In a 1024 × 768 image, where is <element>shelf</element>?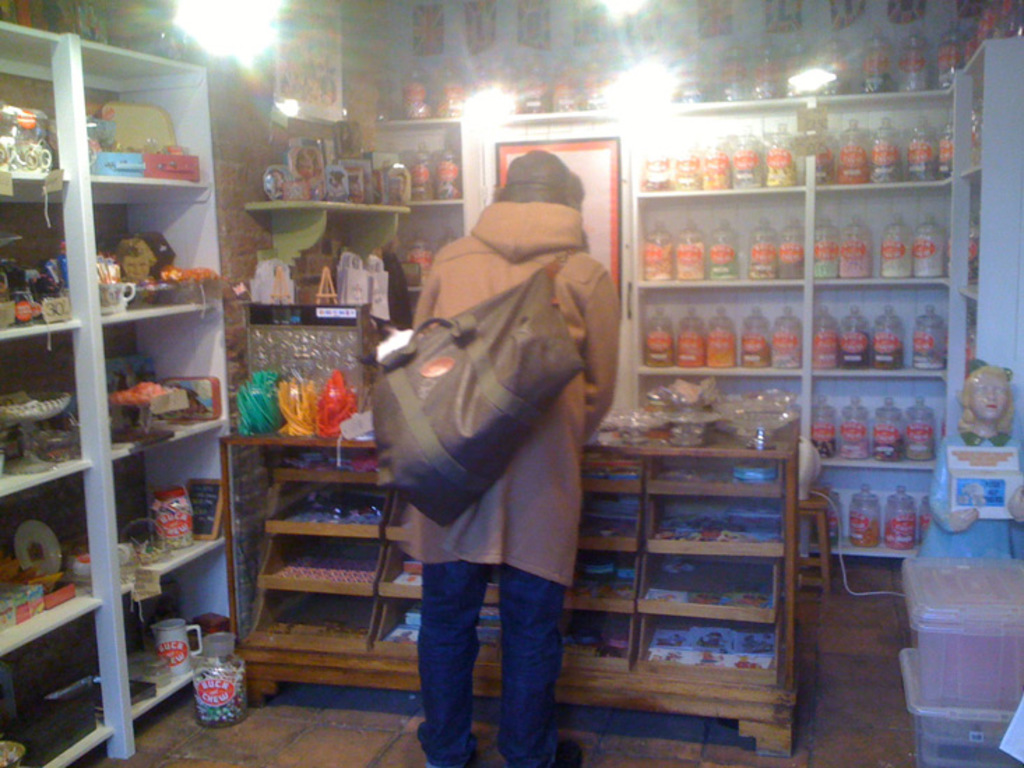
<box>633,207,792,288</box>.
